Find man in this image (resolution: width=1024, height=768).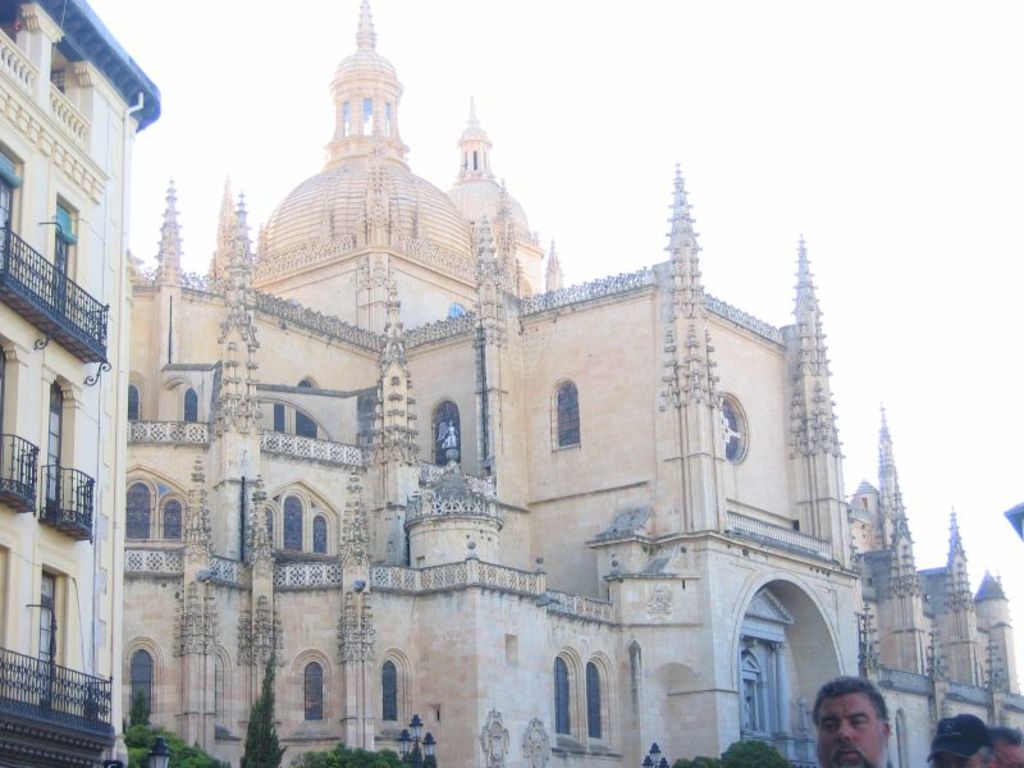
box=[989, 727, 1023, 767].
